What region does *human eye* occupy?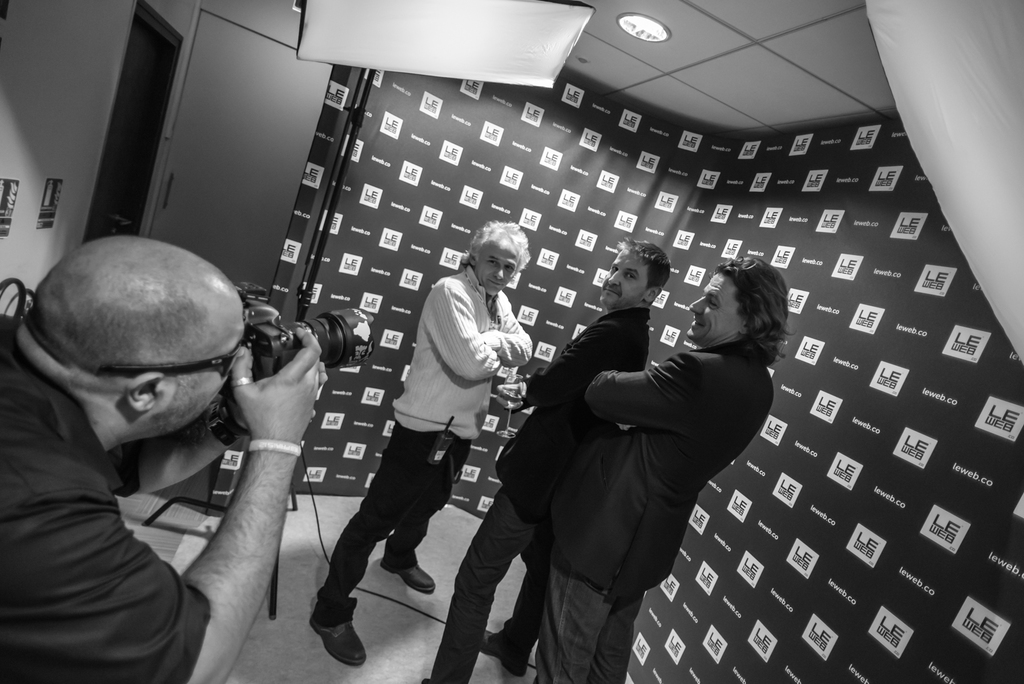
bbox(710, 301, 717, 309).
